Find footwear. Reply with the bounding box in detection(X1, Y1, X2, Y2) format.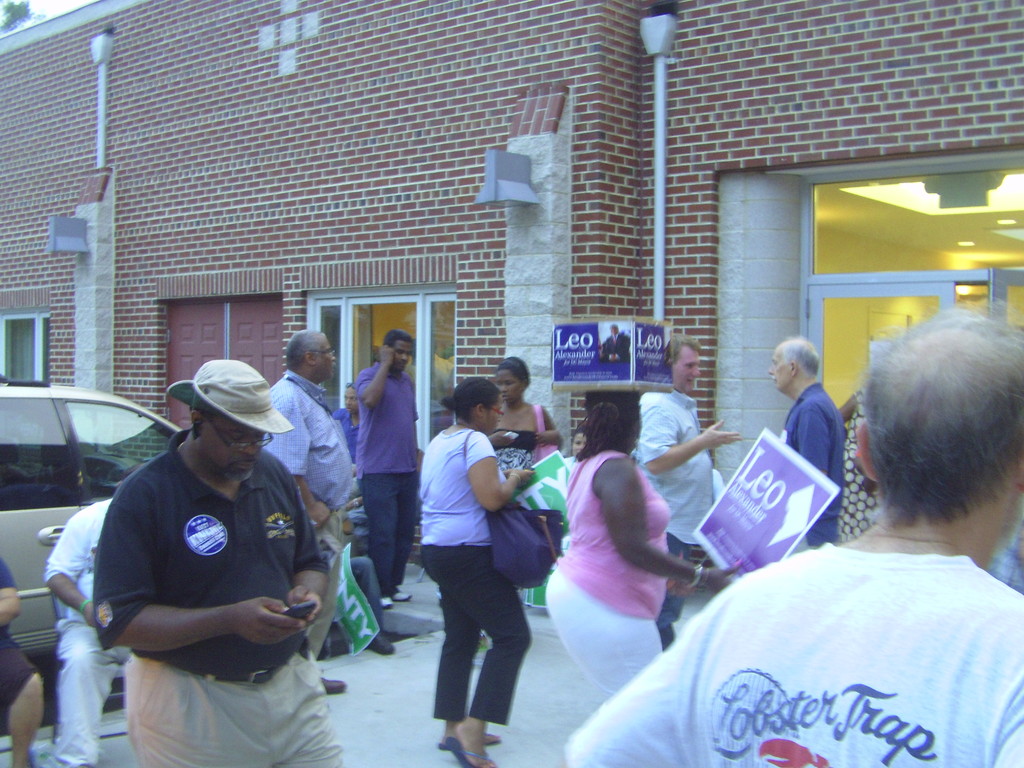
detection(445, 731, 490, 767).
